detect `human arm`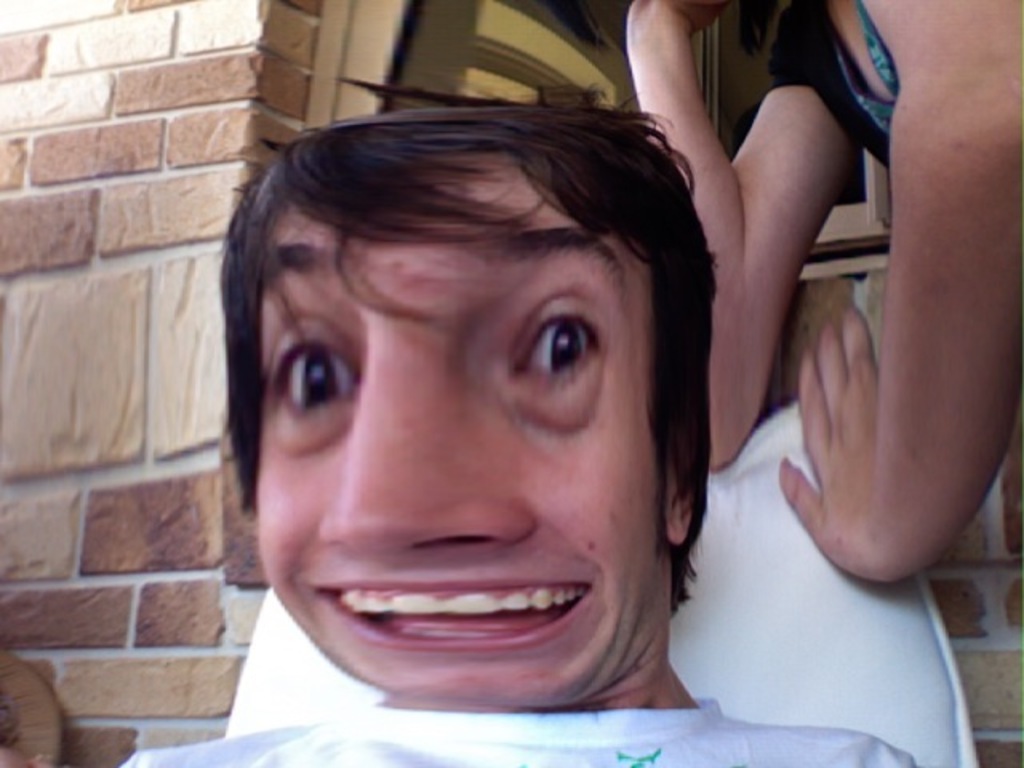
Rect(760, 46, 1011, 610)
